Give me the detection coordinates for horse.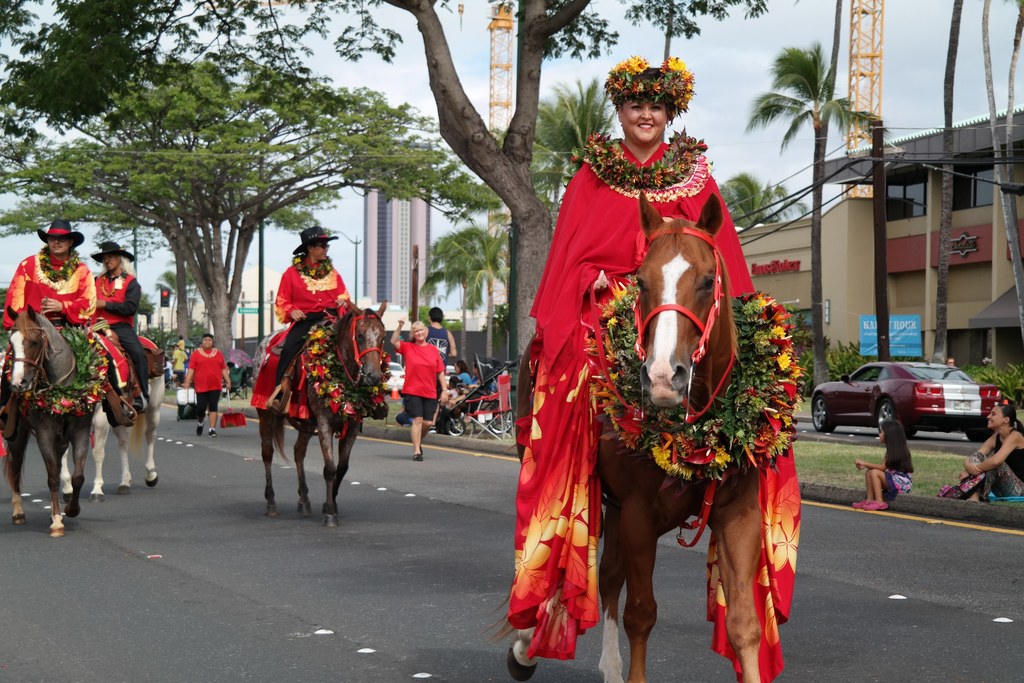
bbox(60, 336, 170, 506).
